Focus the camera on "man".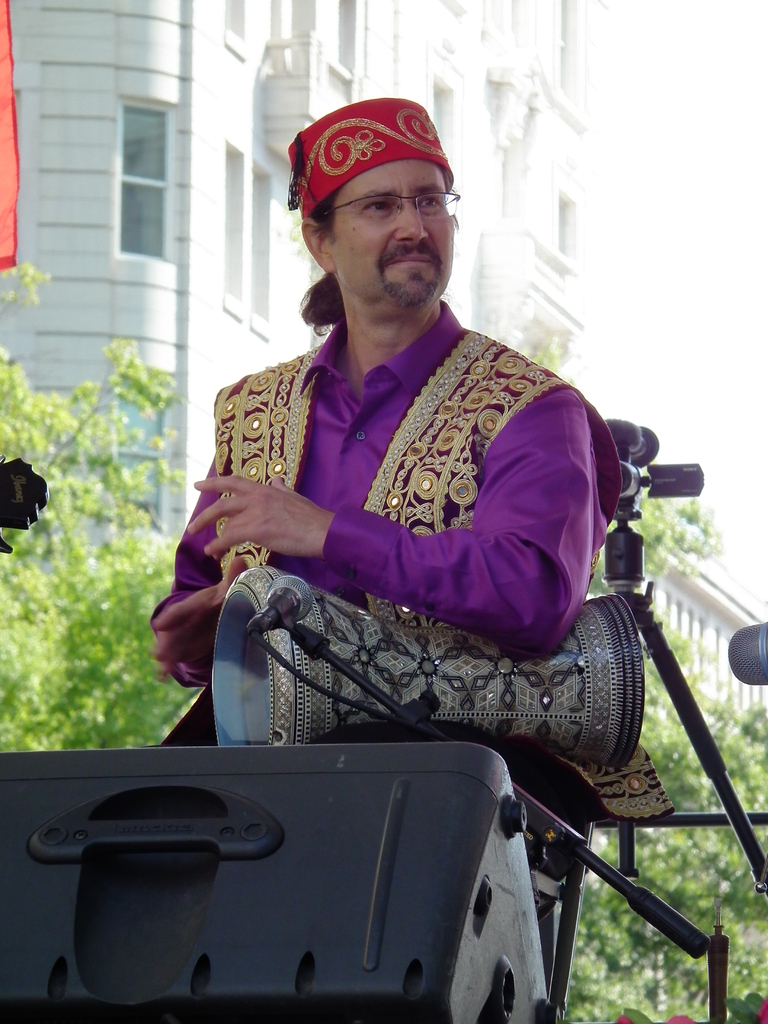
Focus region: <region>138, 88, 682, 986</region>.
